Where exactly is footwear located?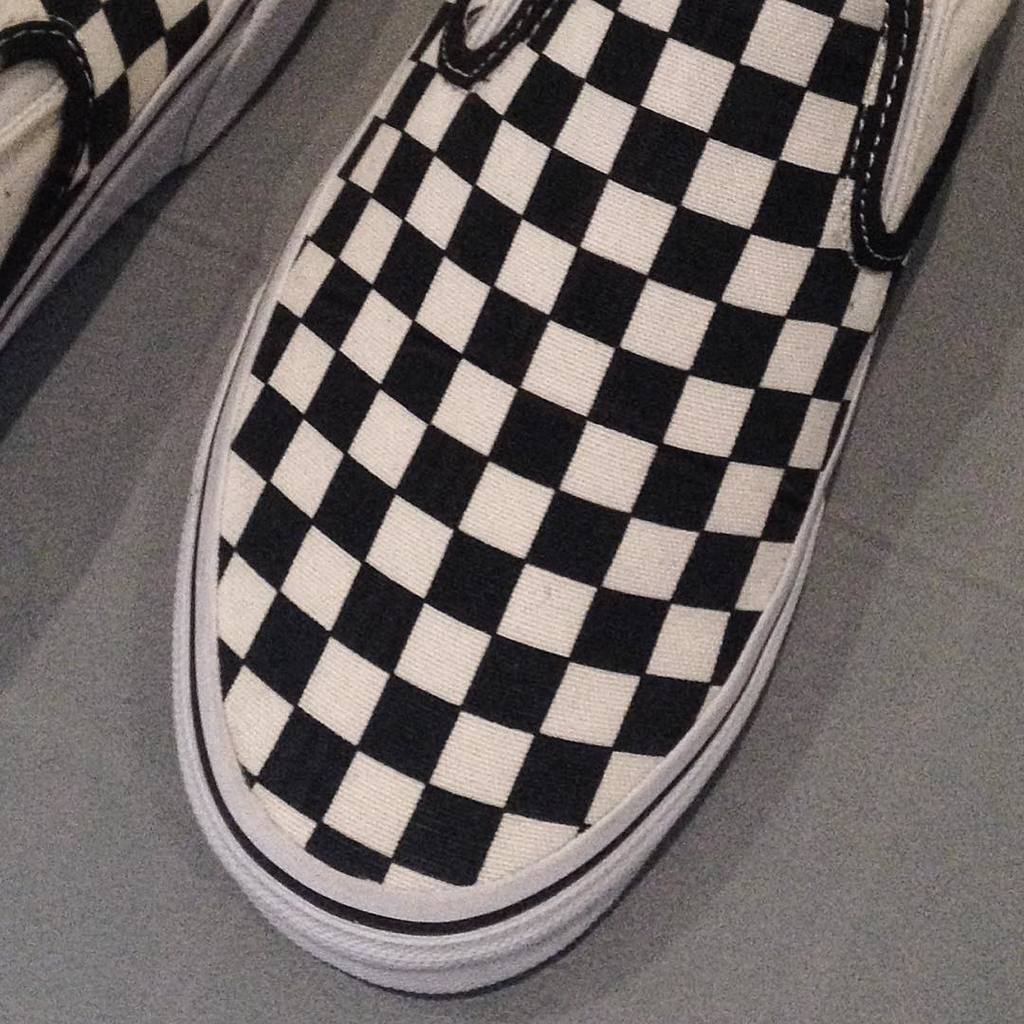
Its bounding box is {"x1": 0, "y1": 0, "x2": 323, "y2": 341}.
